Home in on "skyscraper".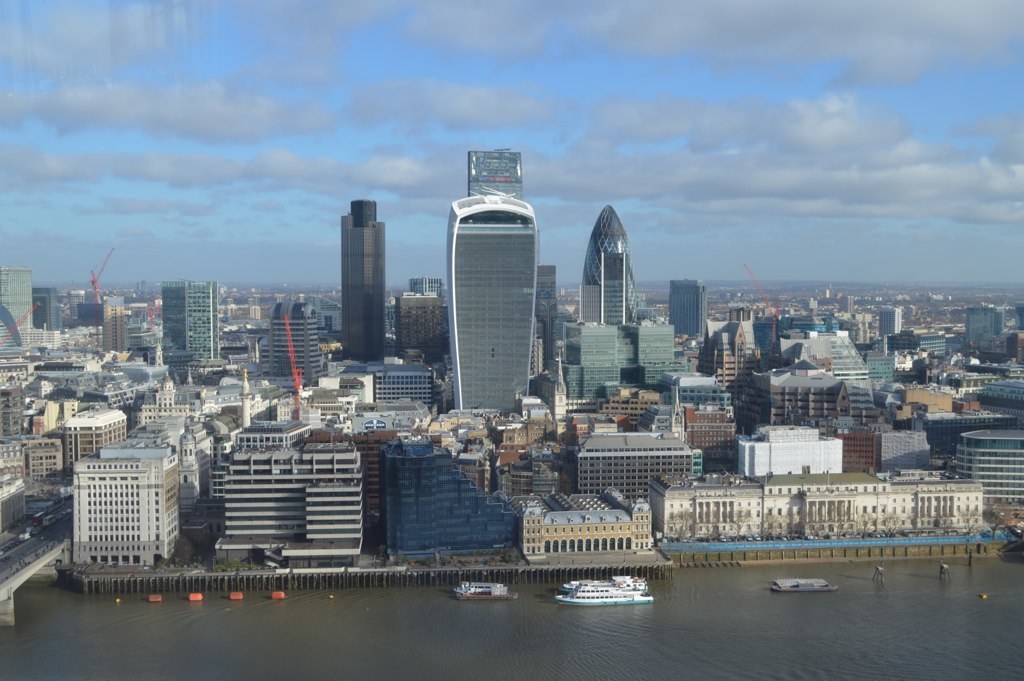
Homed in at <bbox>160, 281, 227, 384</bbox>.
